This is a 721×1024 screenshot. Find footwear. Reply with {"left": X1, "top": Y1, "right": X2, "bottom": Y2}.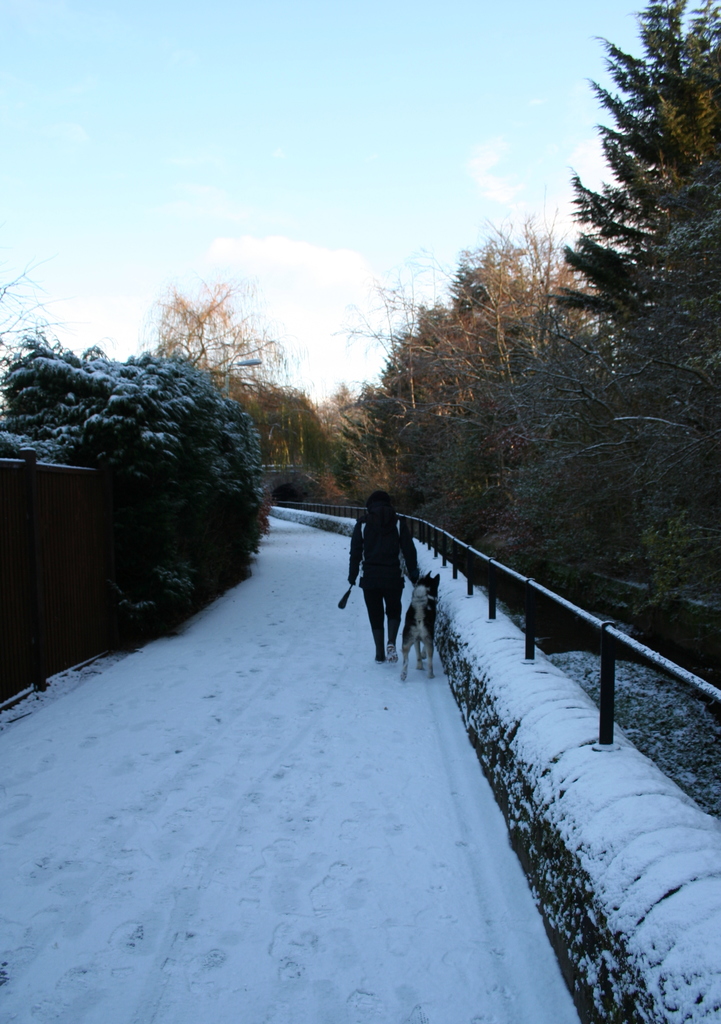
{"left": 372, "top": 649, "right": 386, "bottom": 662}.
